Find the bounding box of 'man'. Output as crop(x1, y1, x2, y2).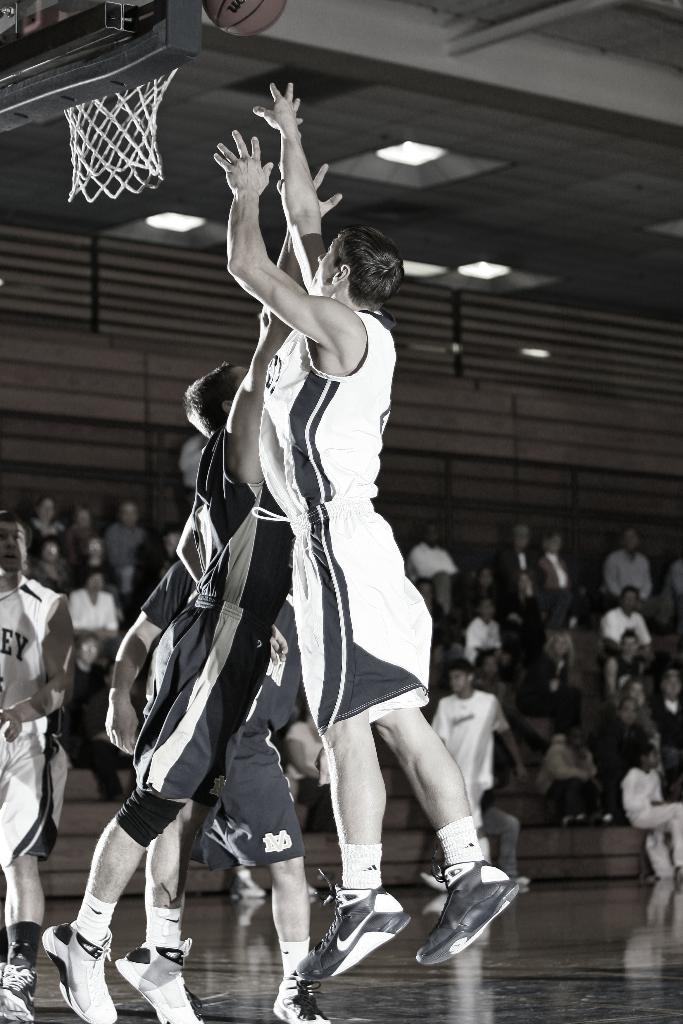
crop(601, 586, 654, 660).
